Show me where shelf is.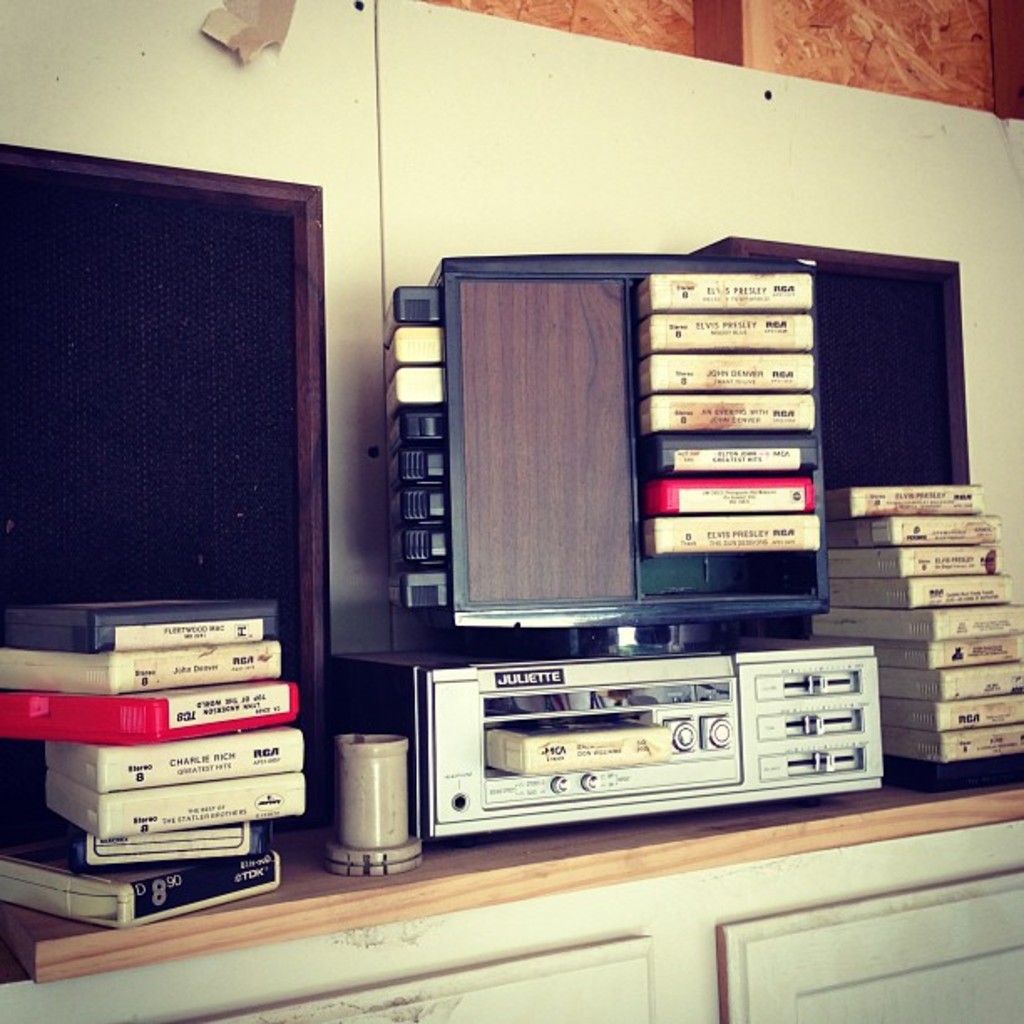
shelf is at bbox(0, 438, 1022, 1022).
